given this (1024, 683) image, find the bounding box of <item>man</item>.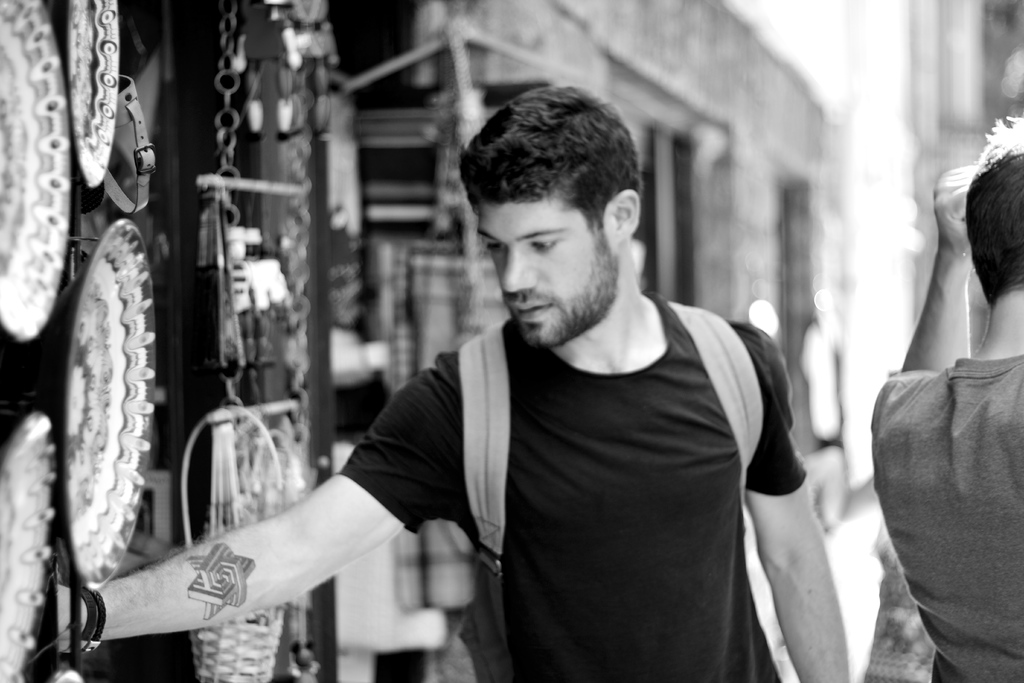
Rect(175, 108, 848, 661).
